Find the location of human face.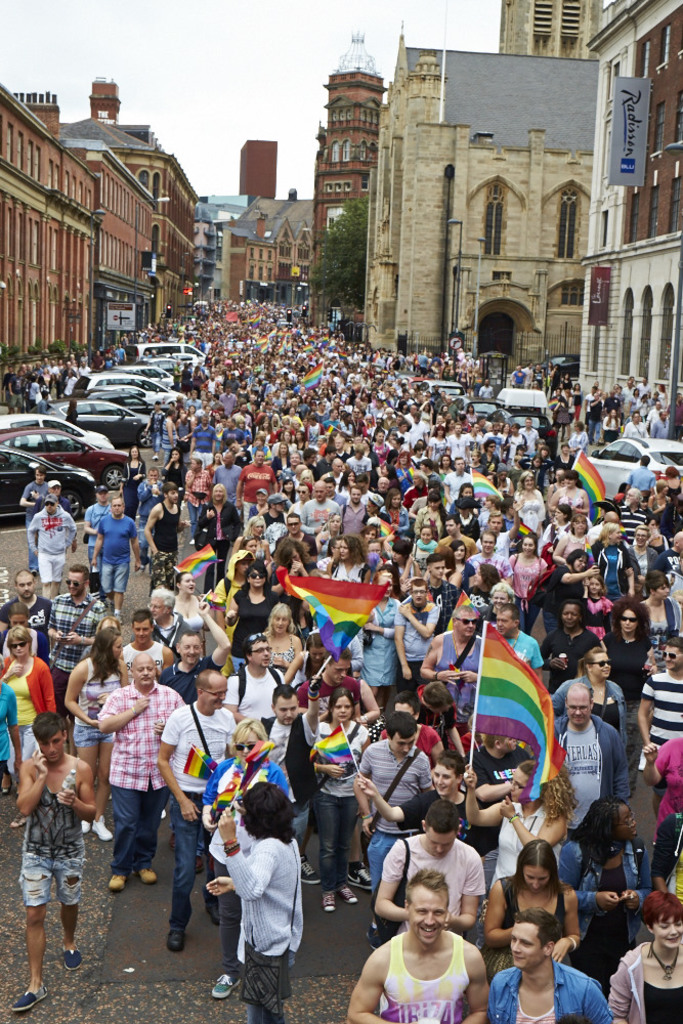
Location: left=573, top=558, right=586, bottom=577.
